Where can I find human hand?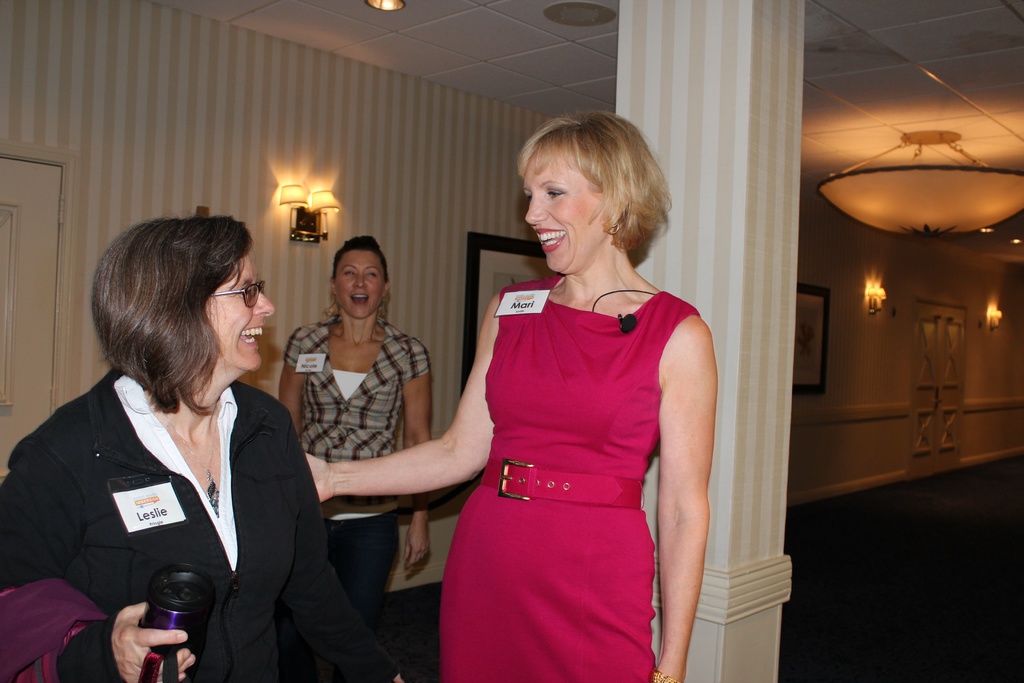
You can find it at 81,602,168,672.
